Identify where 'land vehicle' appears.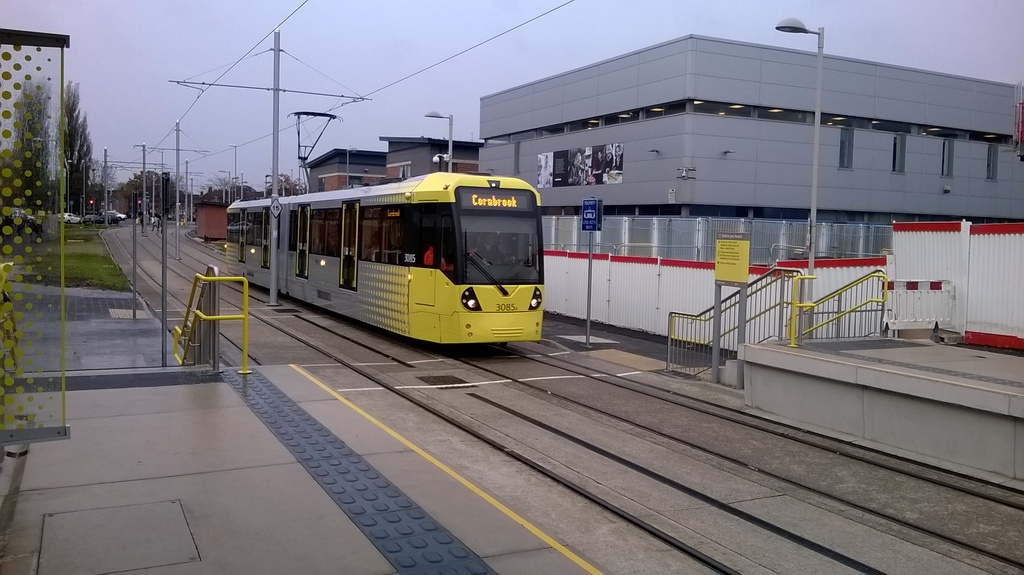
Appears at bbox=[87, 214, 95, 225].
